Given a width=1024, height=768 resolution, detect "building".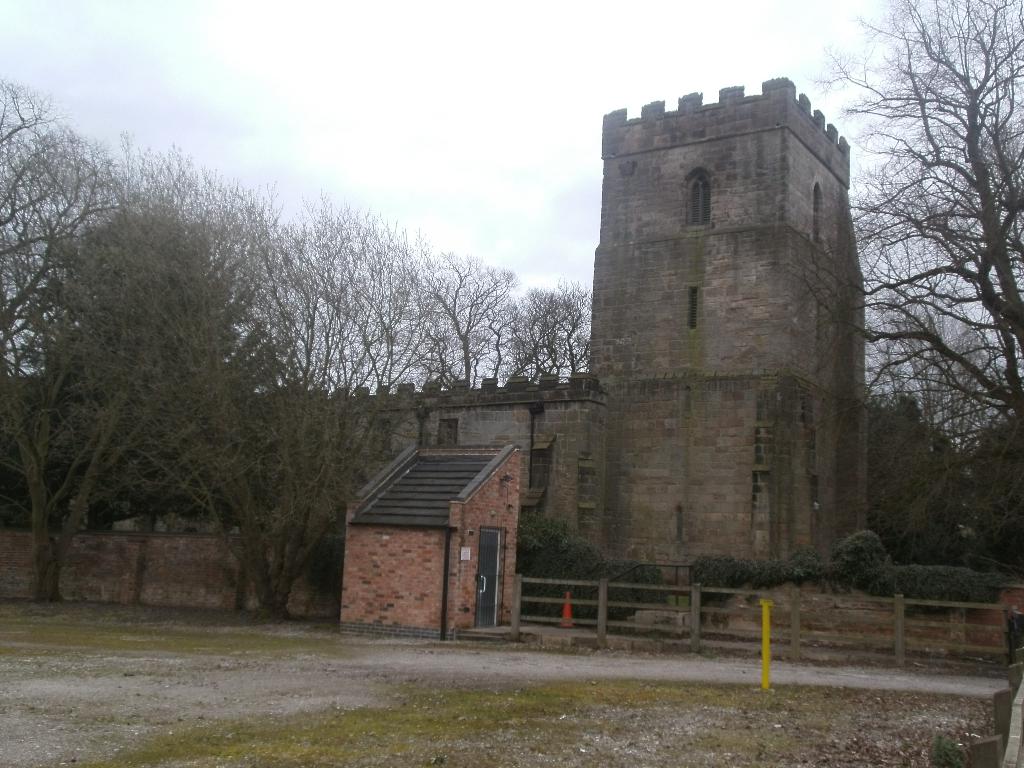
region(342, 443, 524, 632).
